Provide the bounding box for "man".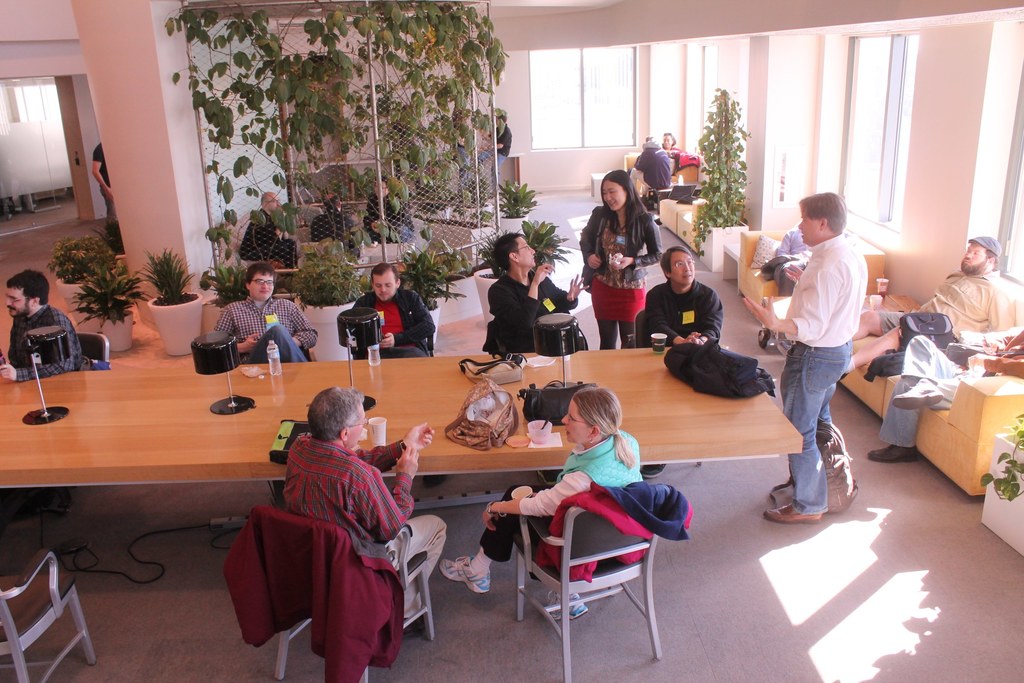
rect(756, 231, 811, 345).
